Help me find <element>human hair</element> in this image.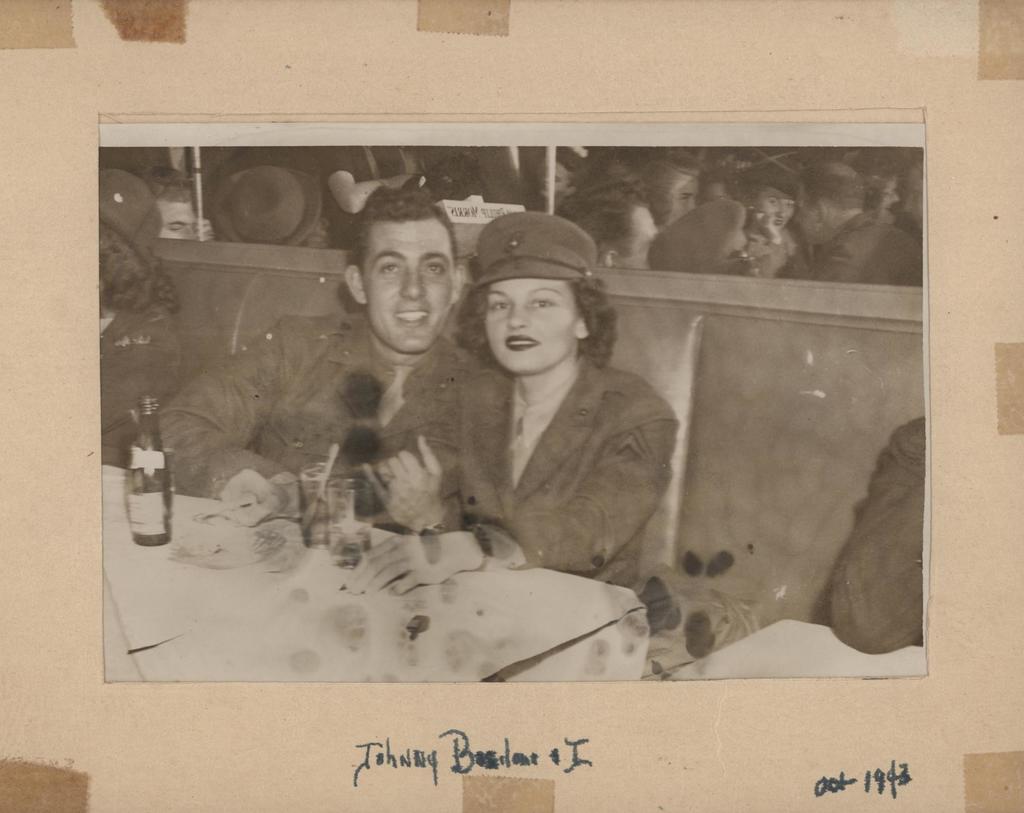
Found it: Rect(636, 152, 703, 227).
